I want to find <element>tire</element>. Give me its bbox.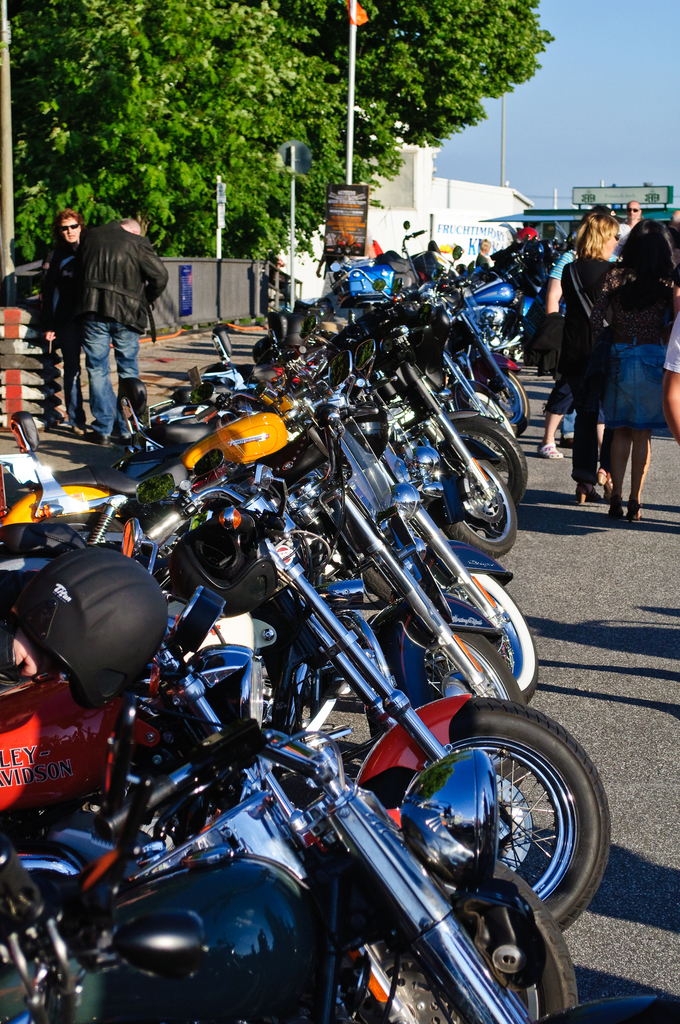
<box>407,717,595,941</box>.
